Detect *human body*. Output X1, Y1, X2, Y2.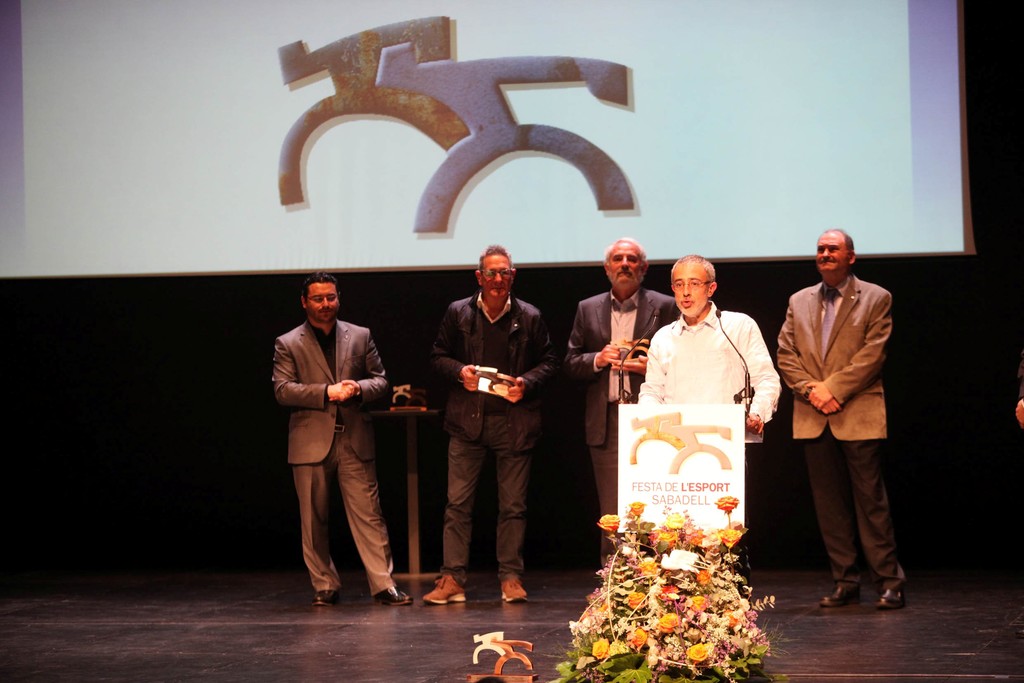
267, 276, 409, 614.
